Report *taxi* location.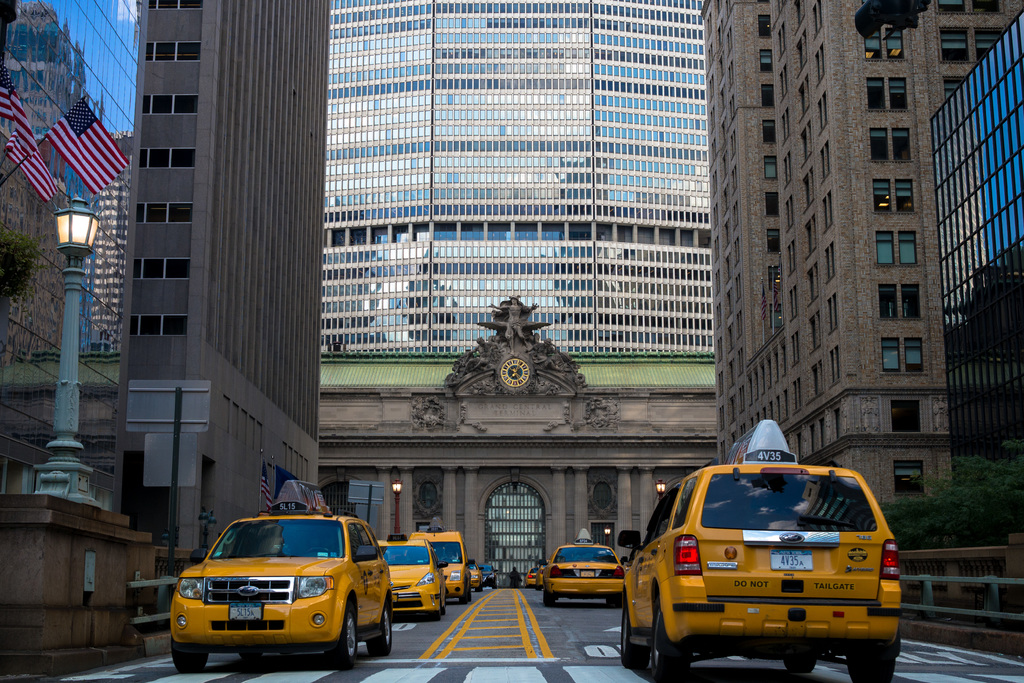
Report: 404 516 476 603.
